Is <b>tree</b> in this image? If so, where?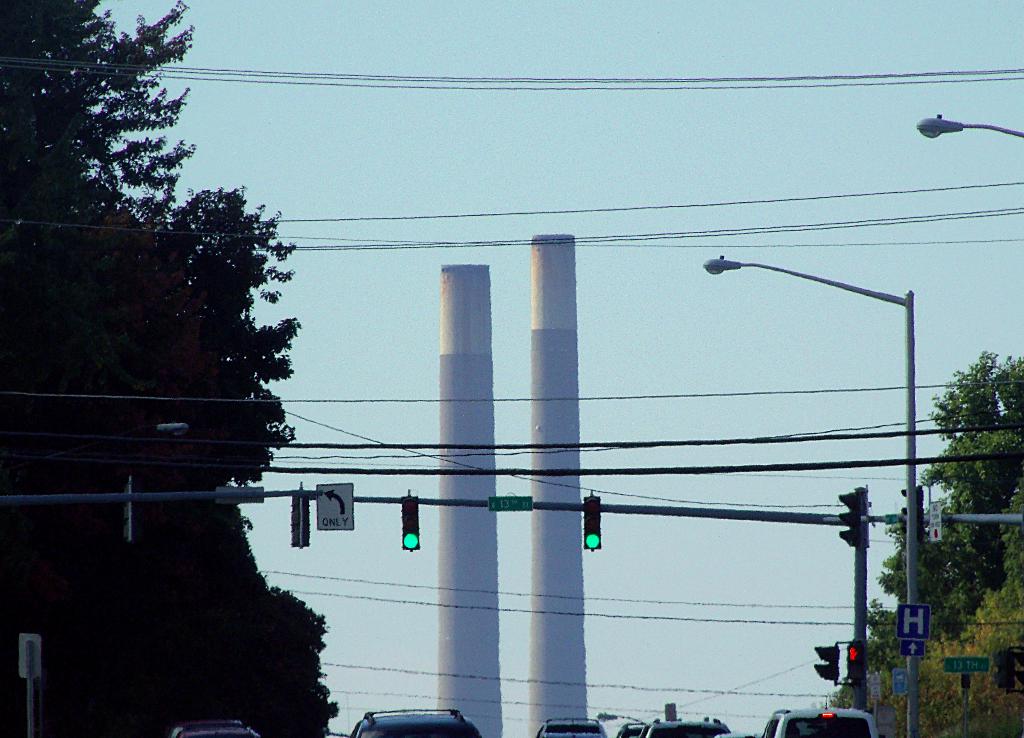
Yes, at detection(81, 476, 345, 737).
